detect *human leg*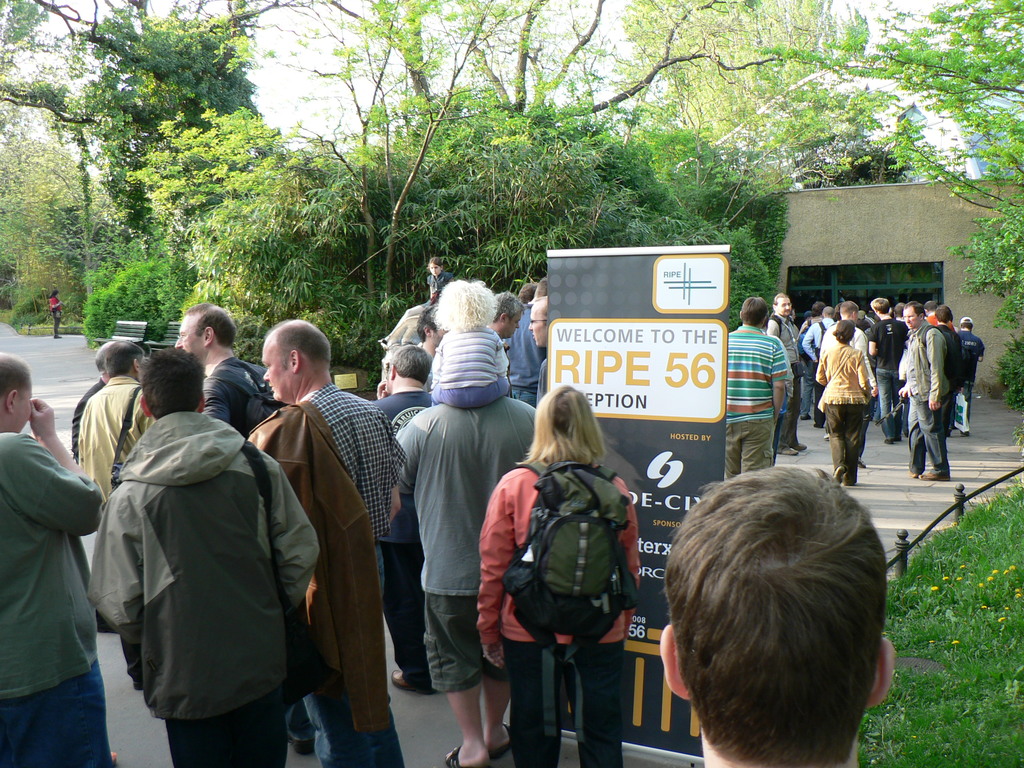
<region>876, 371, 893, 442</region>
